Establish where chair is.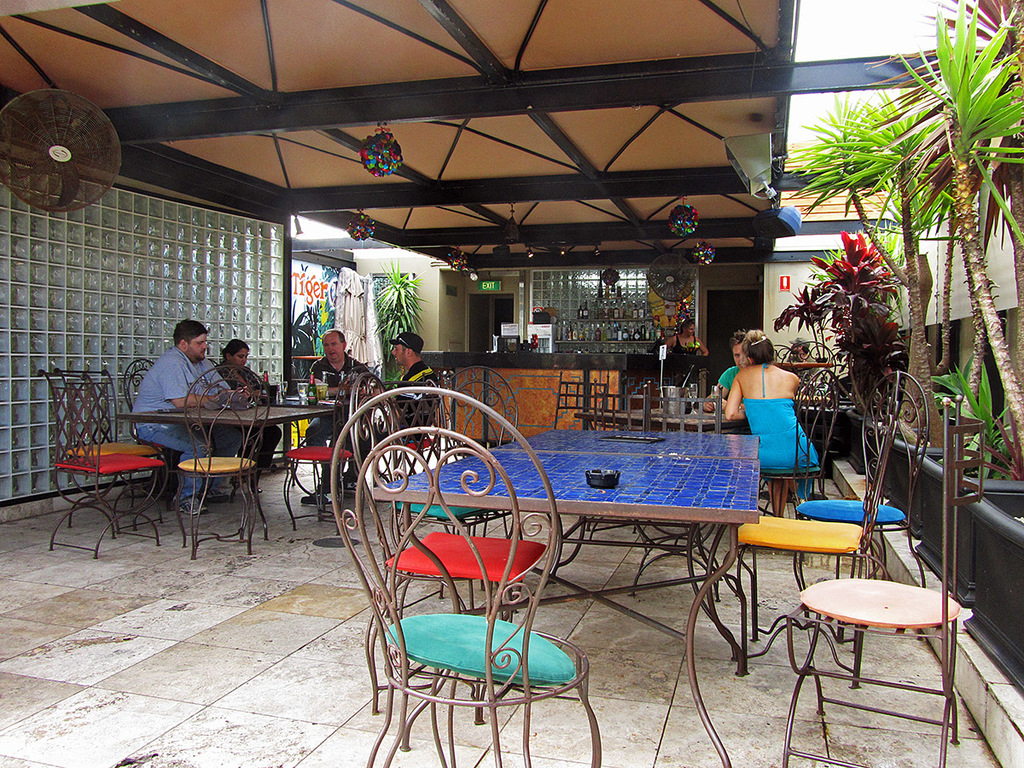
Established at <box>777,395,990,767</box>.
